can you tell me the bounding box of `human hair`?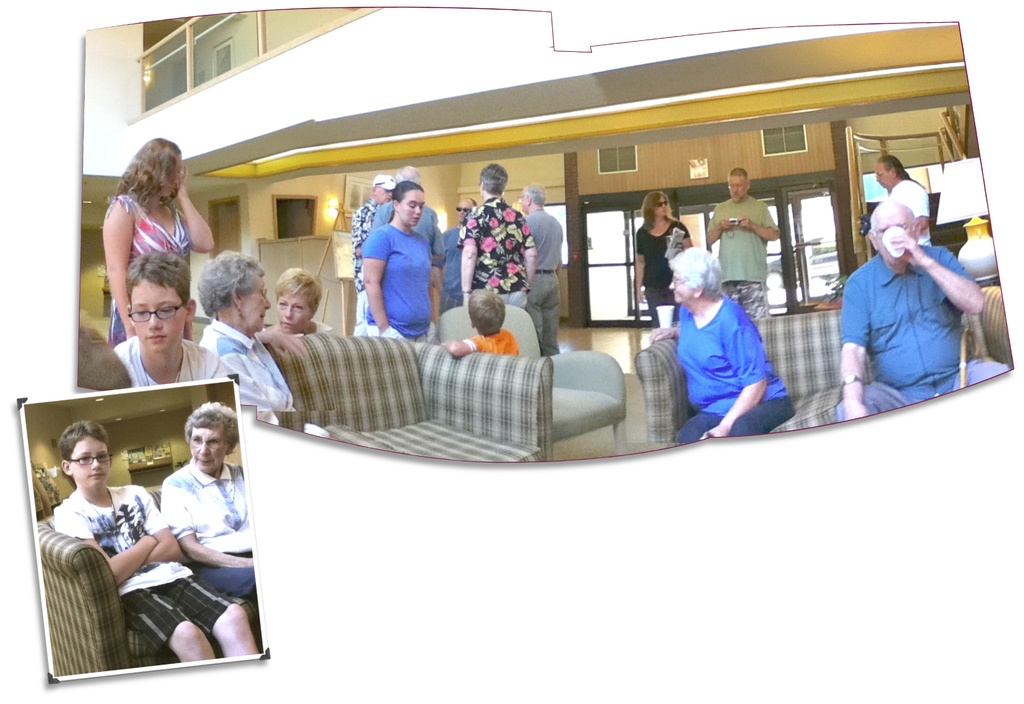
x1=194, y1=247, x2=268, y2=316.
